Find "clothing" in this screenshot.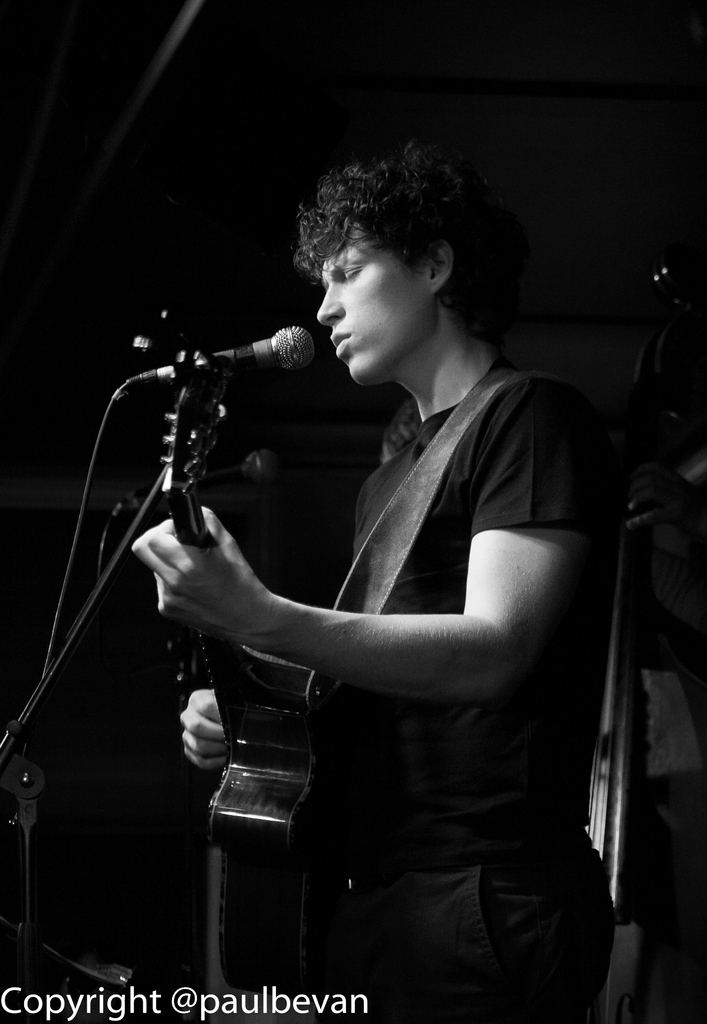
The bounding box for "clothing" is {"x1": 216, "y1": 276, "x2": 609, "y2": 949}.
